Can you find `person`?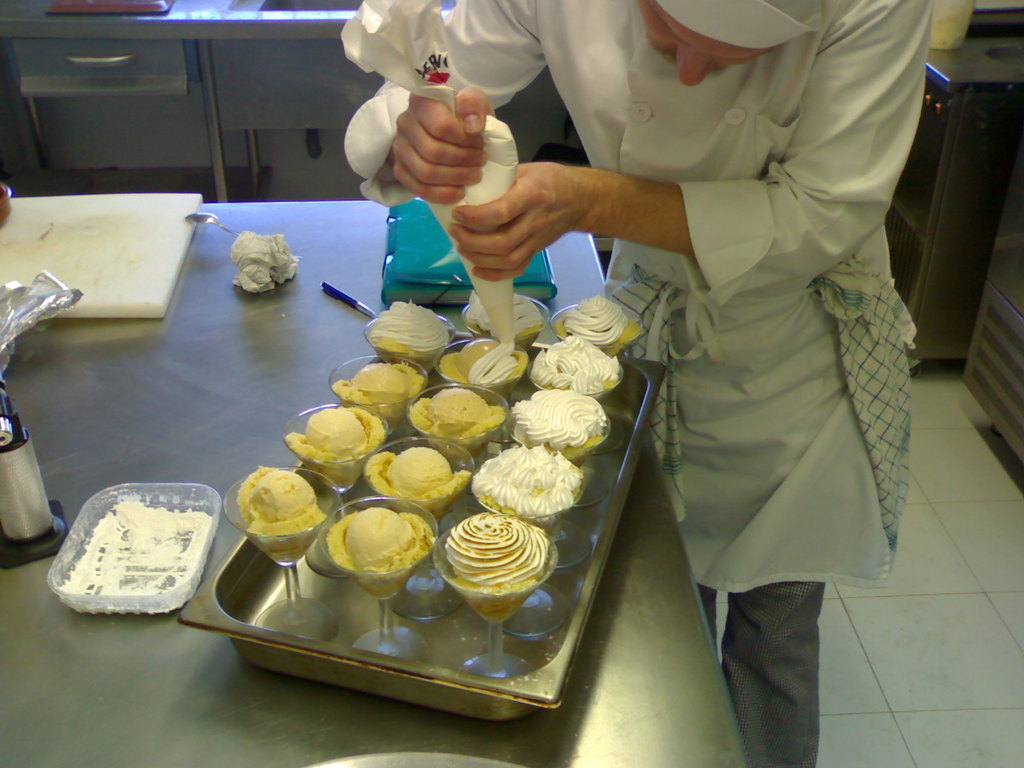
Yes, bounding box: <bbox>355, 0, 917, 767</bbox>.
